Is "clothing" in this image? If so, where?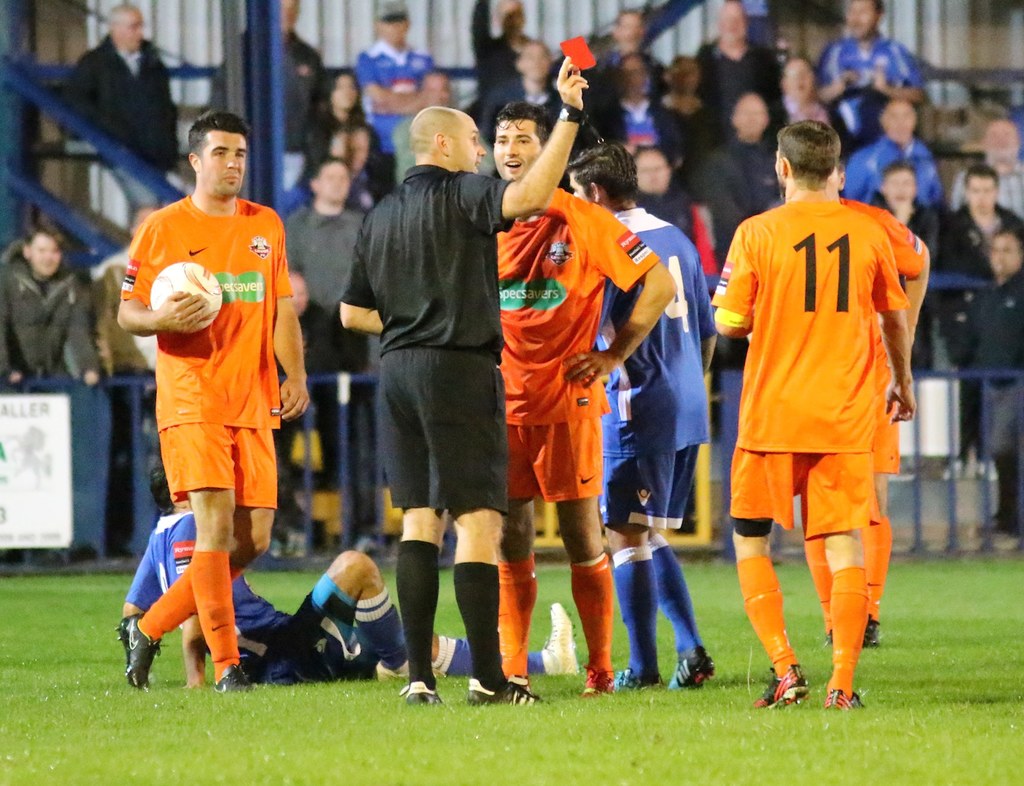
Yes, at [129,188,290,585].
